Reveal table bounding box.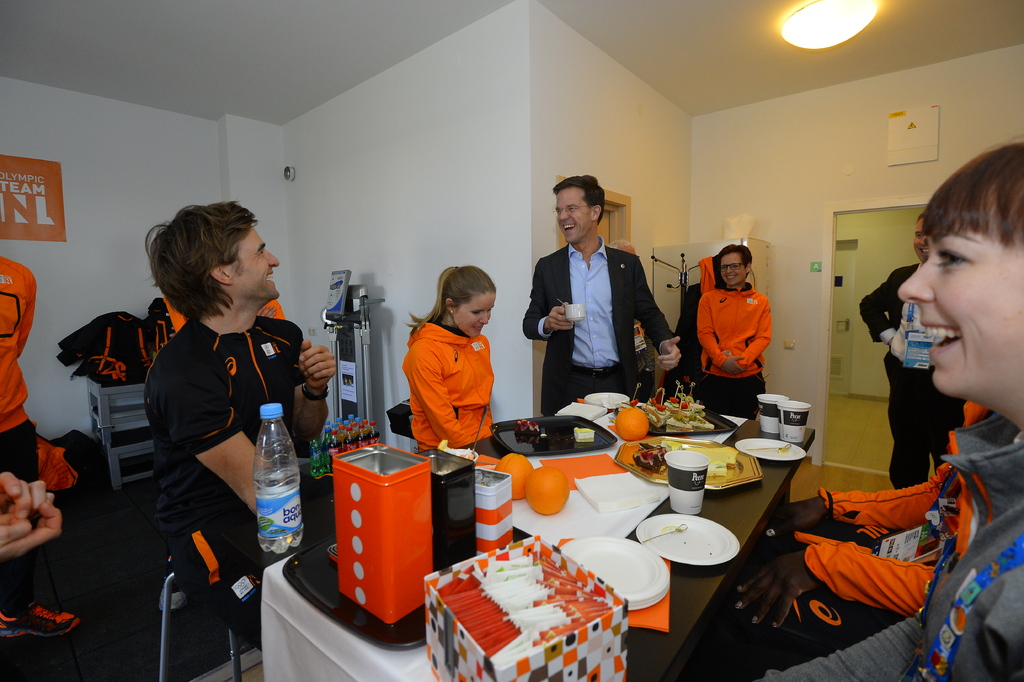
Revealed: BBox(256, 385, 819, 681).
